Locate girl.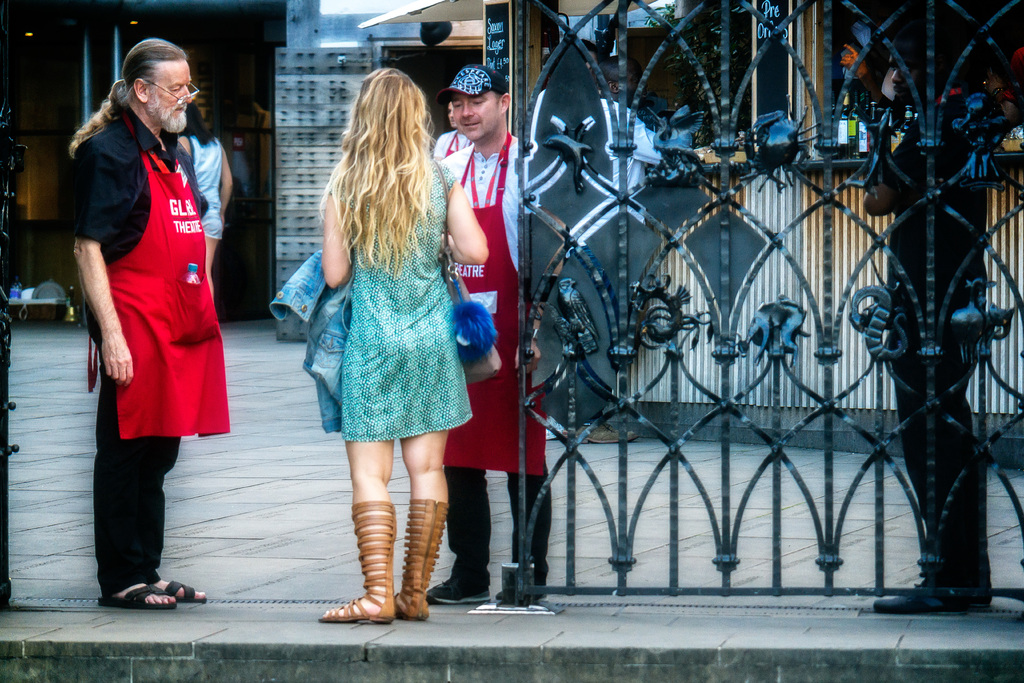
Bounding box: box=[323, 63, 492, 620].
